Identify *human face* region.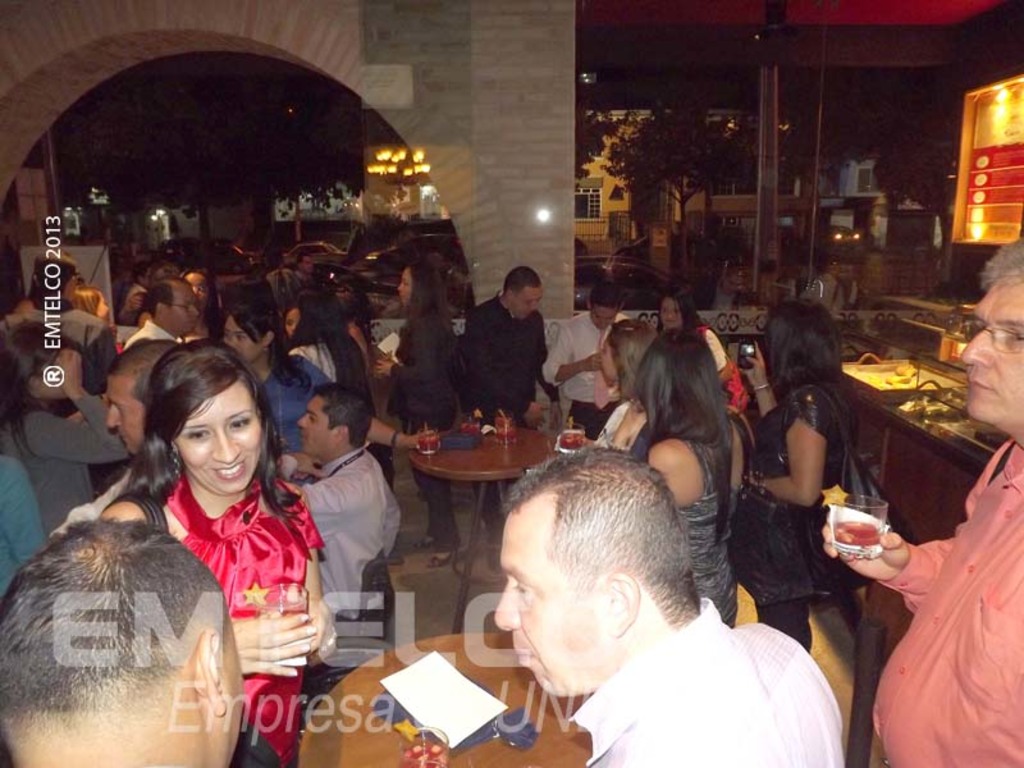
Region: region(95, 293, 111, 323).
